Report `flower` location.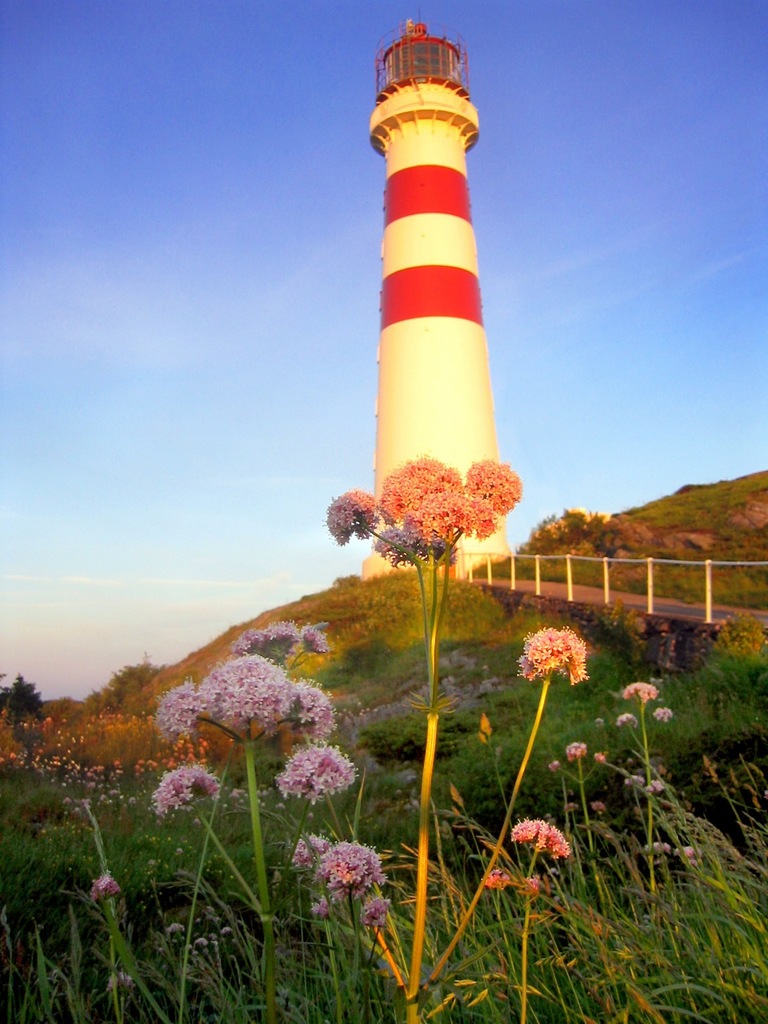
Report: bbox(646, 772, 665, 794).
